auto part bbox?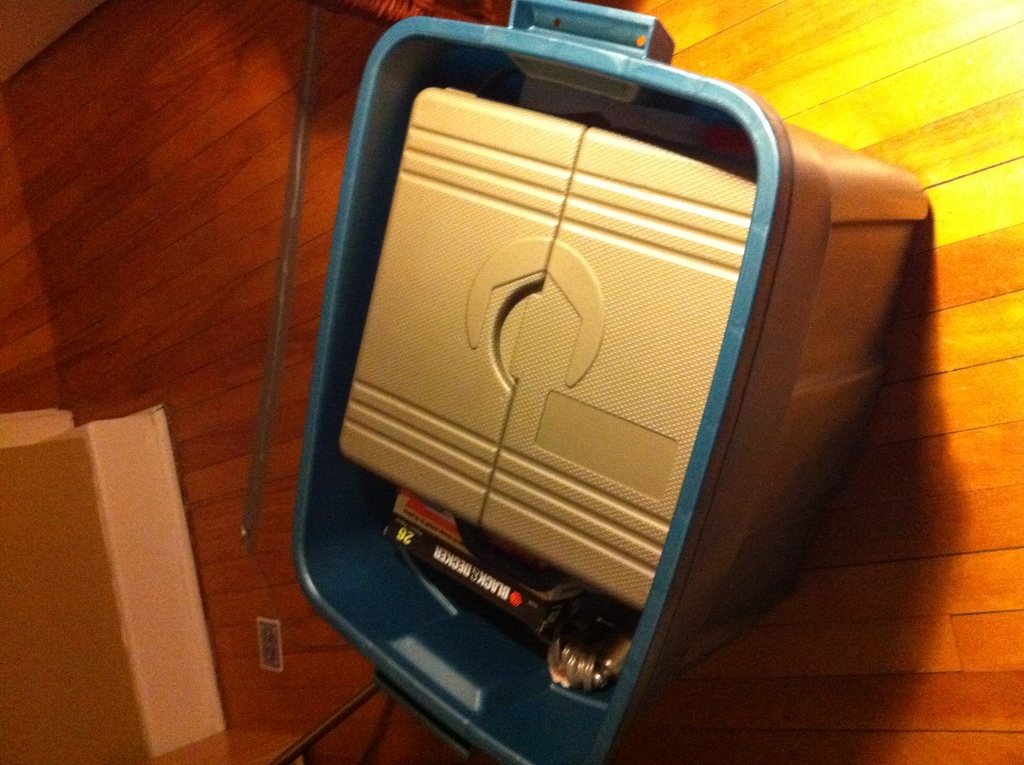
box=[550, 626, 627, 695]
